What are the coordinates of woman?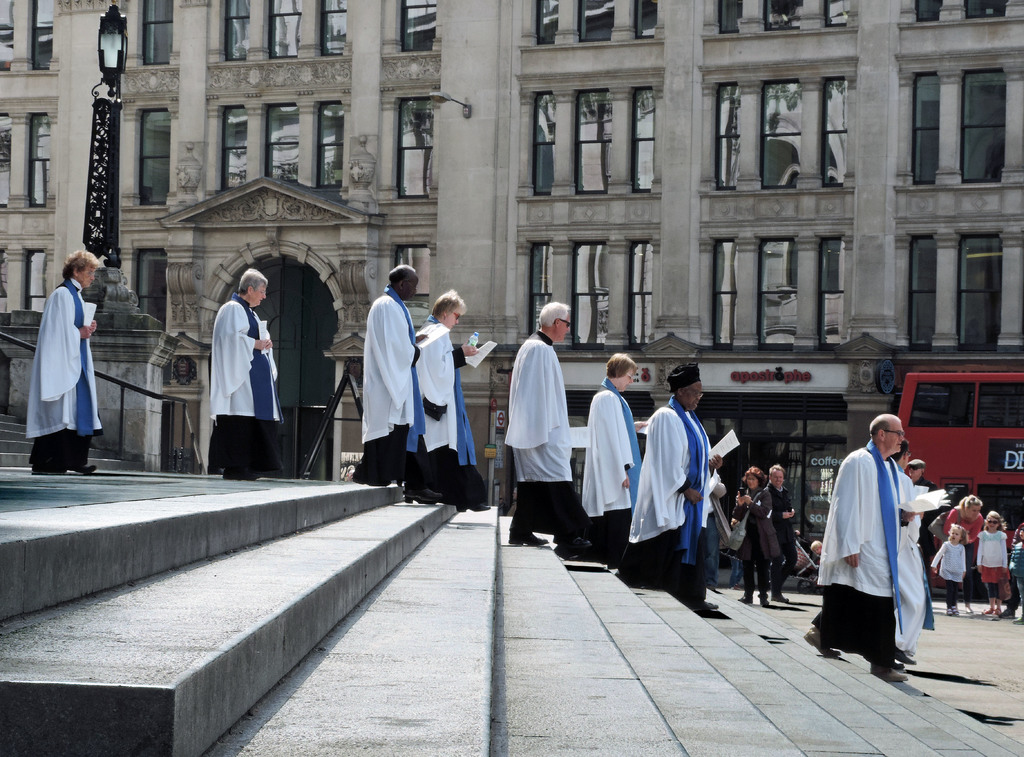
623 358 718 615.
